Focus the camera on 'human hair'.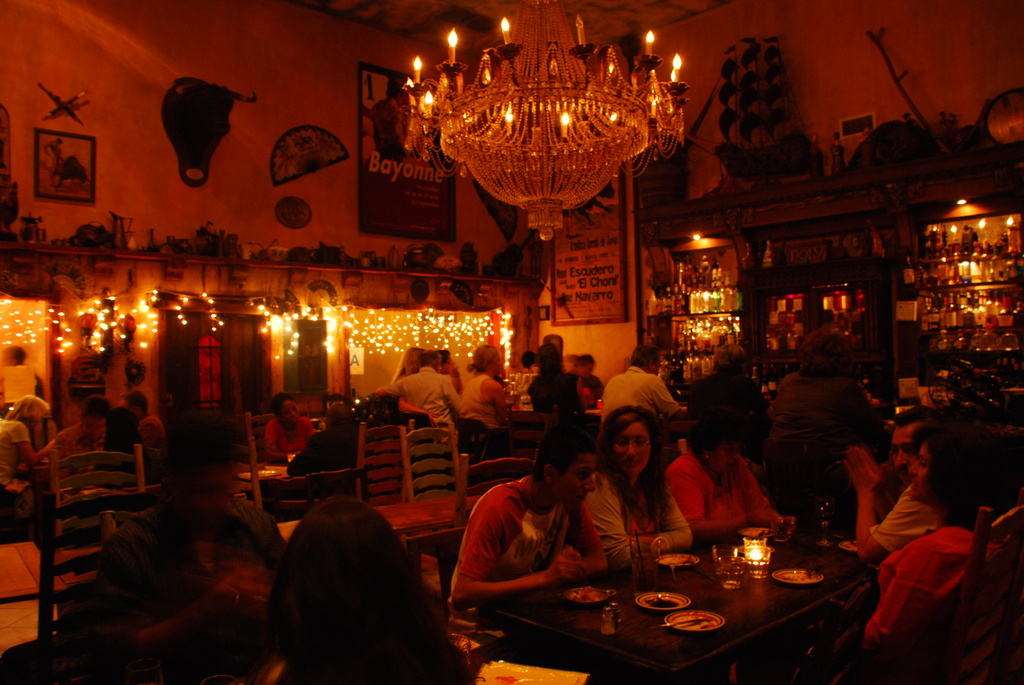
Focus region: locate(271, 390, 293, 414).
